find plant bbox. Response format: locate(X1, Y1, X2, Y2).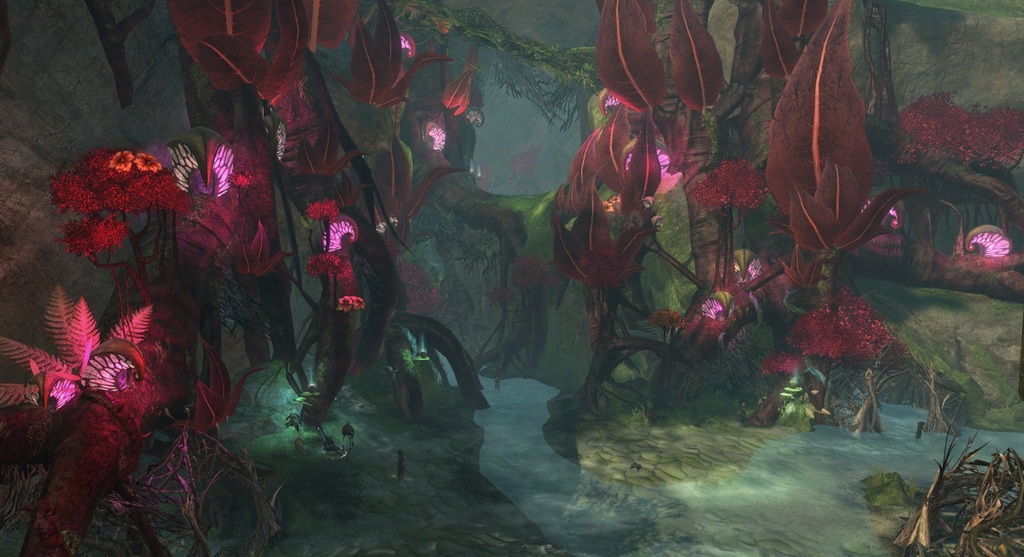
locate(409, 0, 600, 133).
